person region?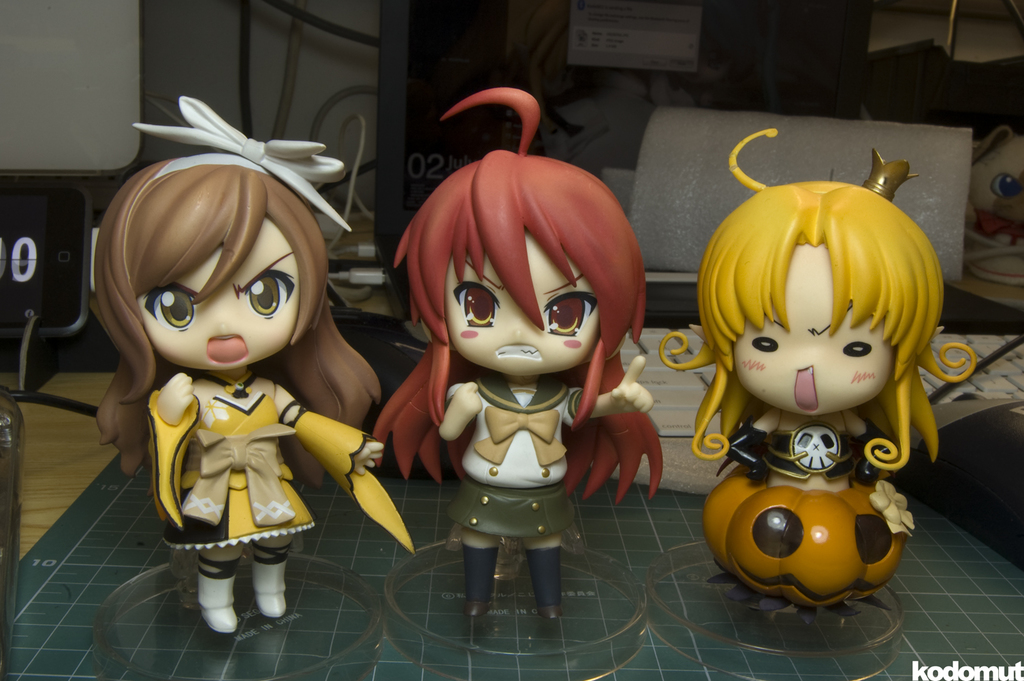
l=371, t=82, r=664, b=624
